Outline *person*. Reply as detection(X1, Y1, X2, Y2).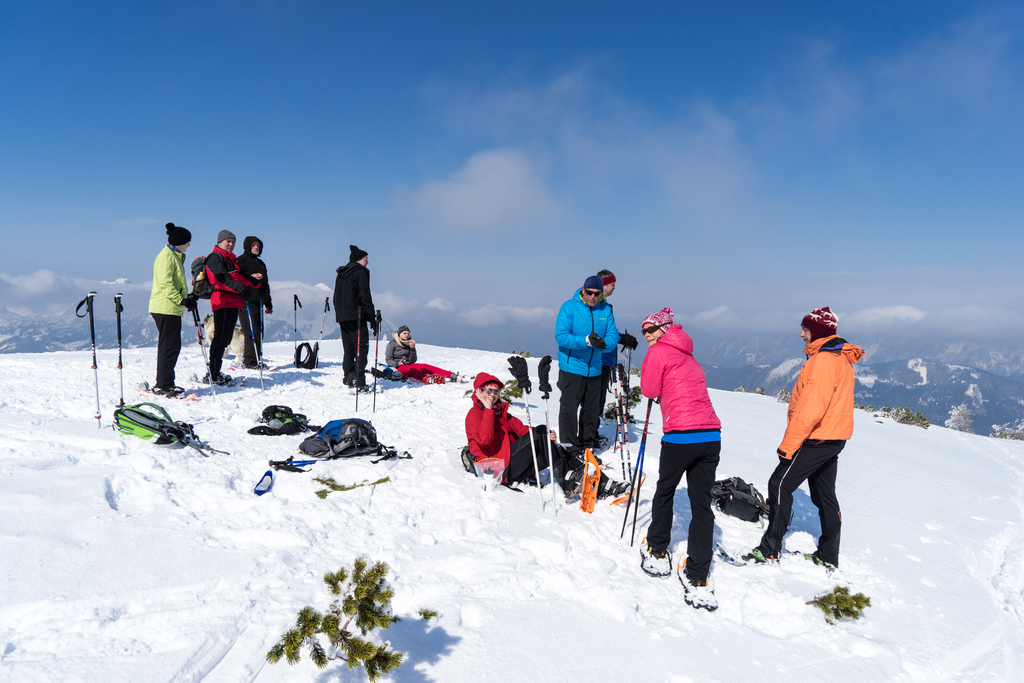
detection(148, 221, 193, 395).
